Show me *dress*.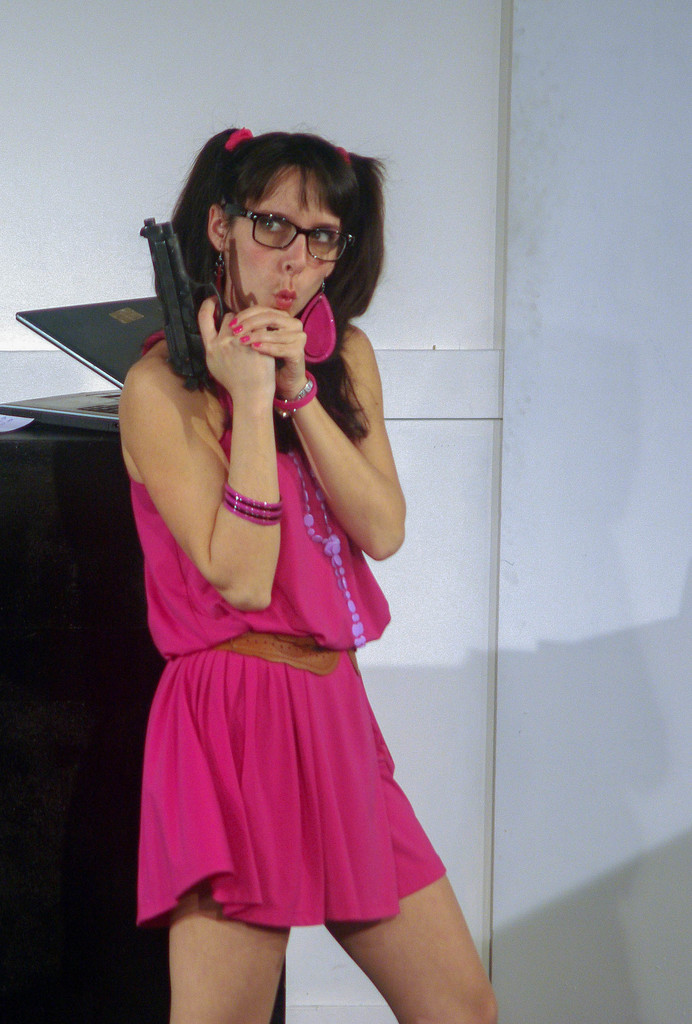
*dress* is here: bbox(125, 292, 445, 933).
